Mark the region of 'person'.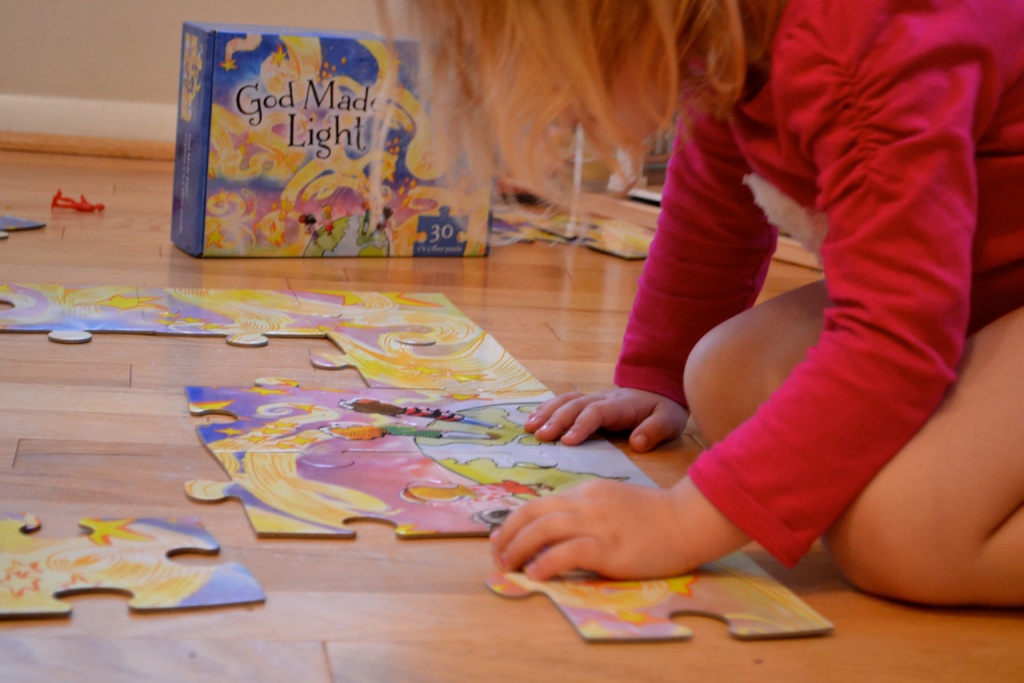
Region: [x1=385, y1=0, x2=990, y2=607].
